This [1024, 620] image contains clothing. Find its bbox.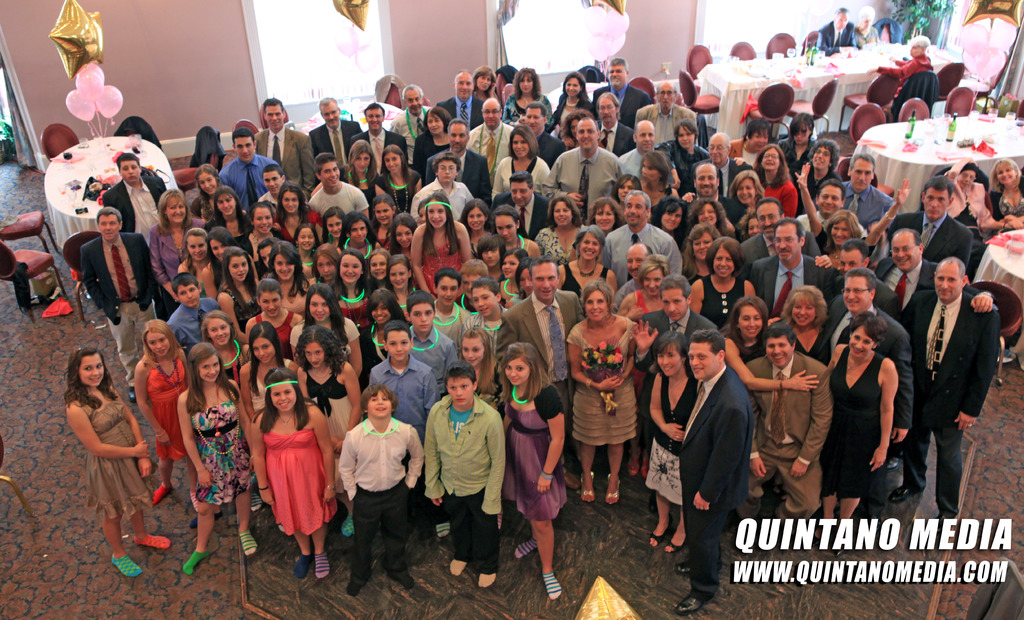
522,119,568,168.
